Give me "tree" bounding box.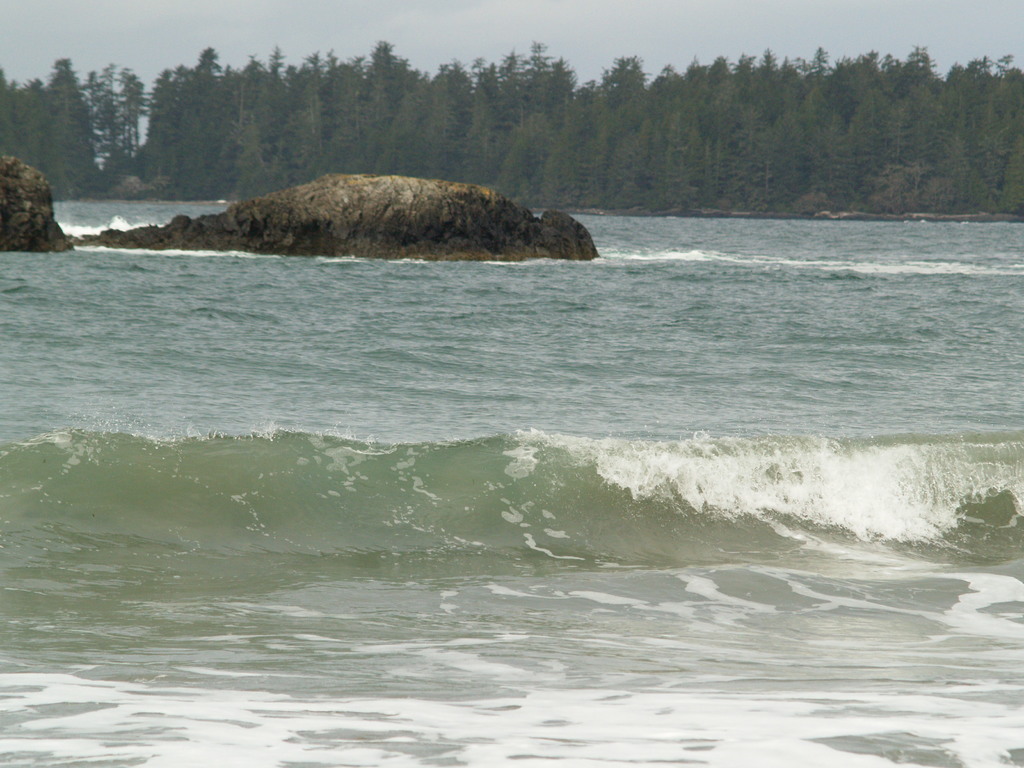
822,53,854,151.
